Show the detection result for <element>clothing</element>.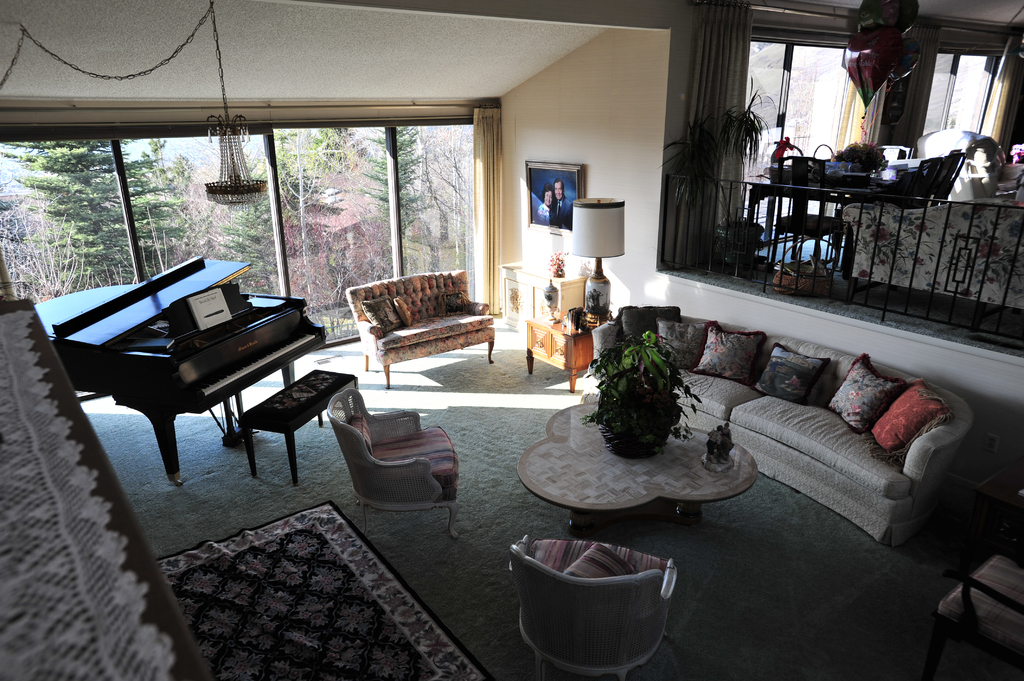
537 205 547 220.
